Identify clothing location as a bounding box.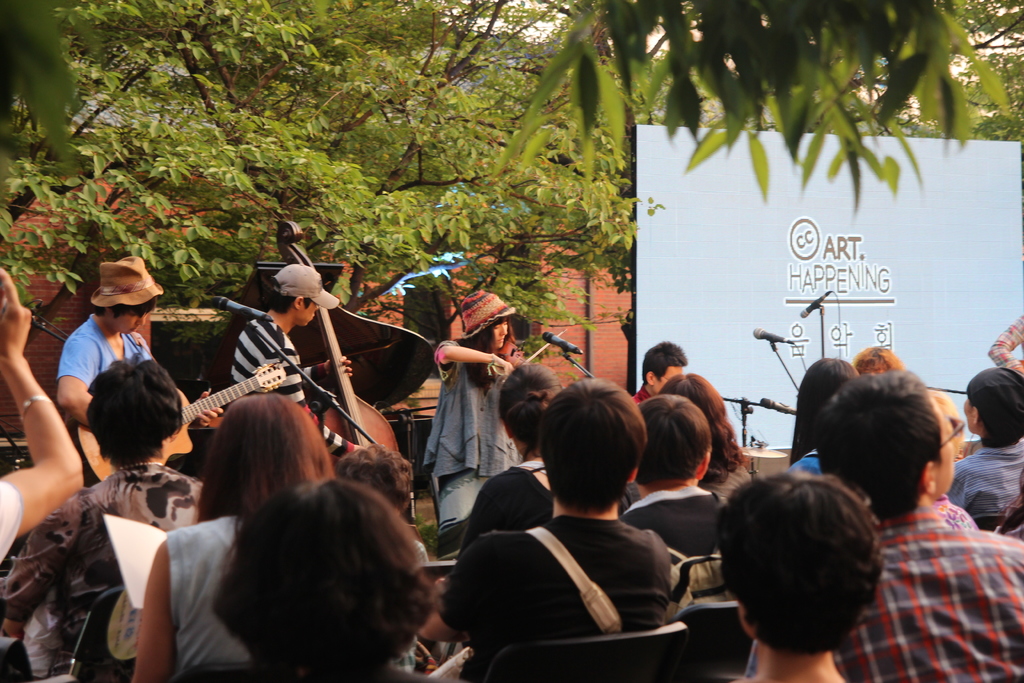
bbox=[985, 313, 1023, 378].
